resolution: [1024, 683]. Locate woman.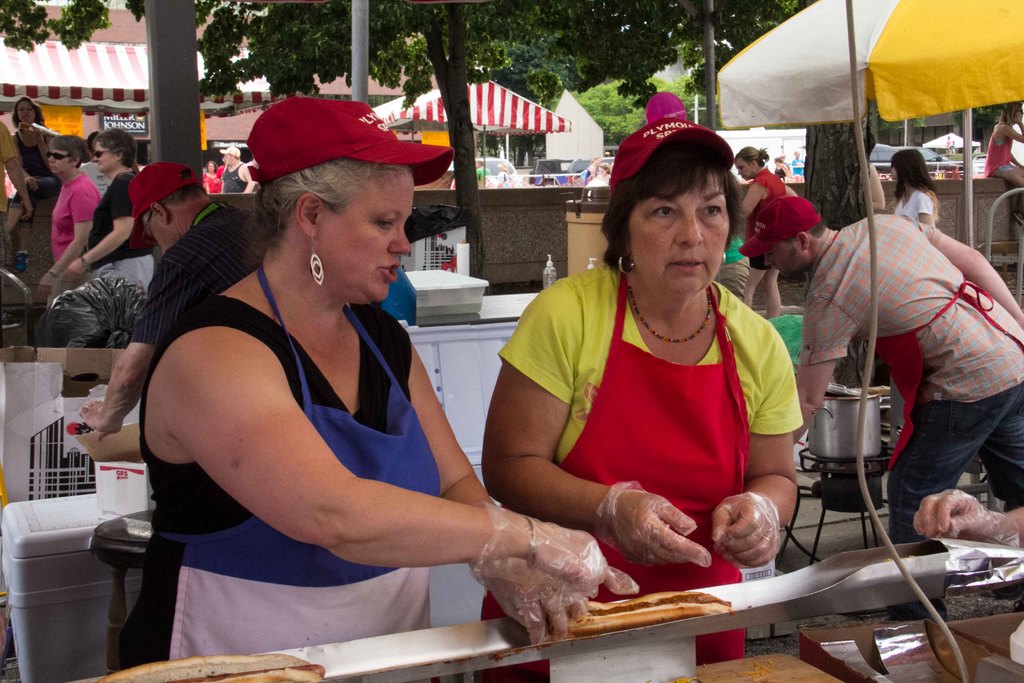
891 148 939 231.
